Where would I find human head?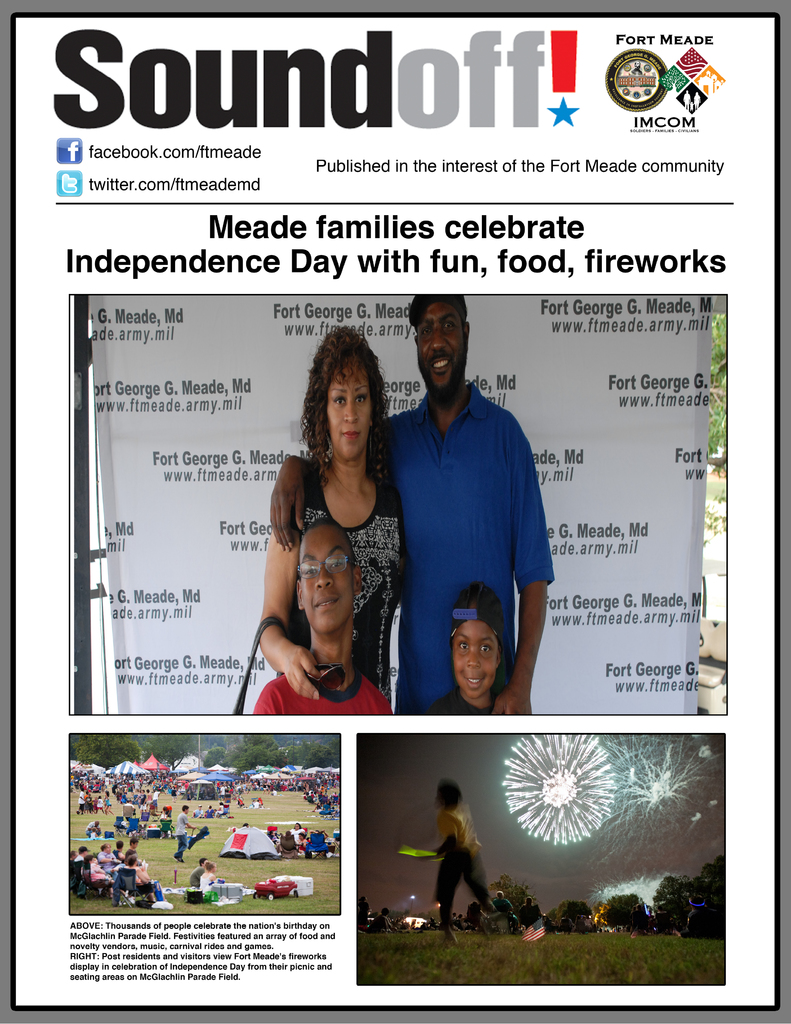
At 298/323/391/461.
